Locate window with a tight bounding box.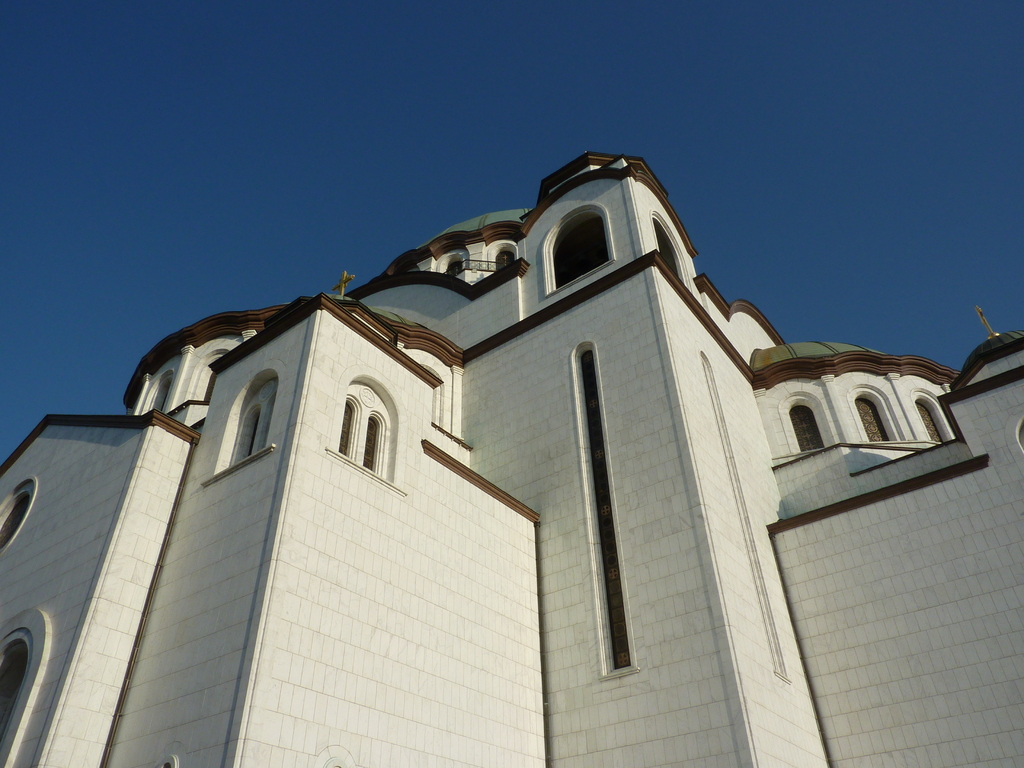
box=[141, 373, 167, 412].
